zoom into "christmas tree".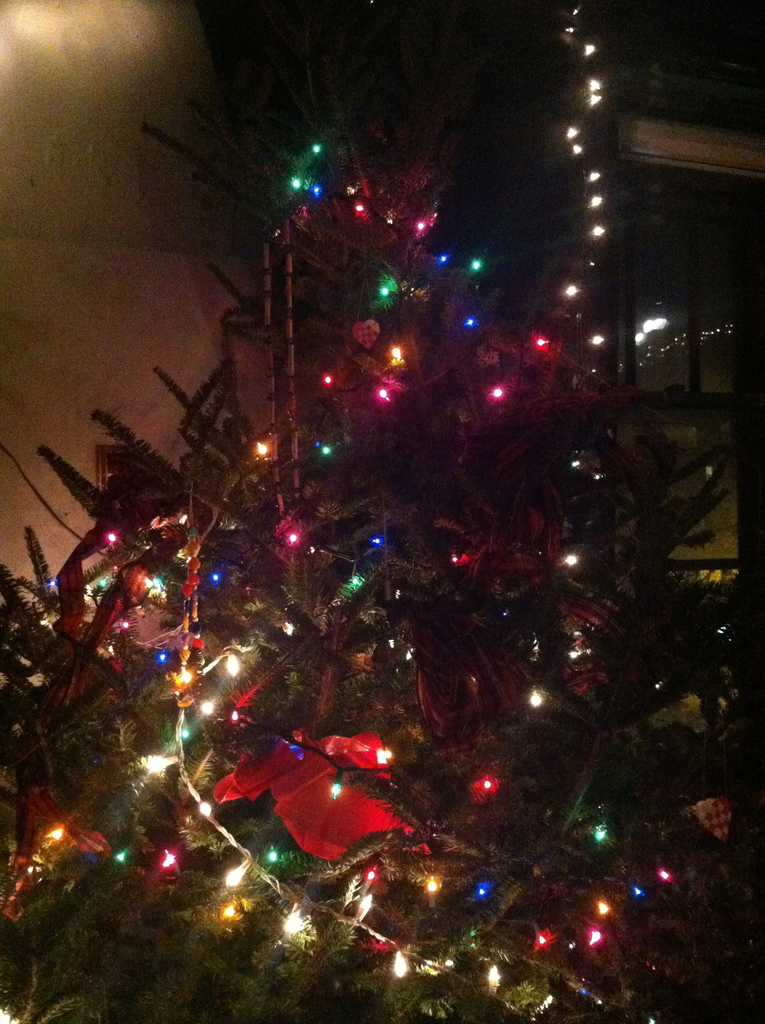
Zoom target: rect(0, 1, 764, 1023).
